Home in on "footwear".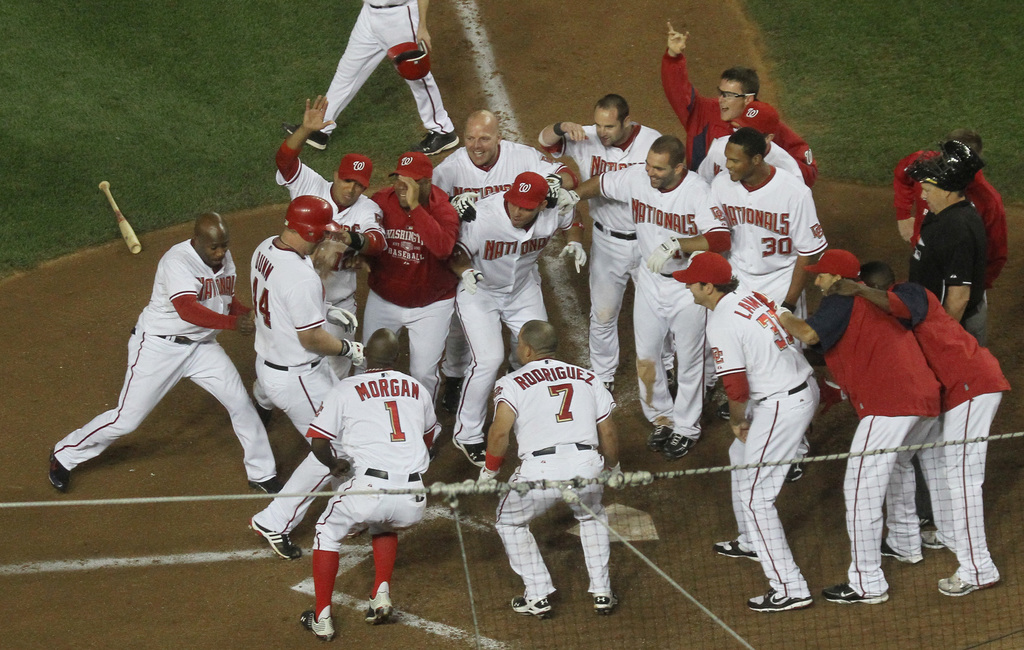
Homed in at 664,431,699,456.
